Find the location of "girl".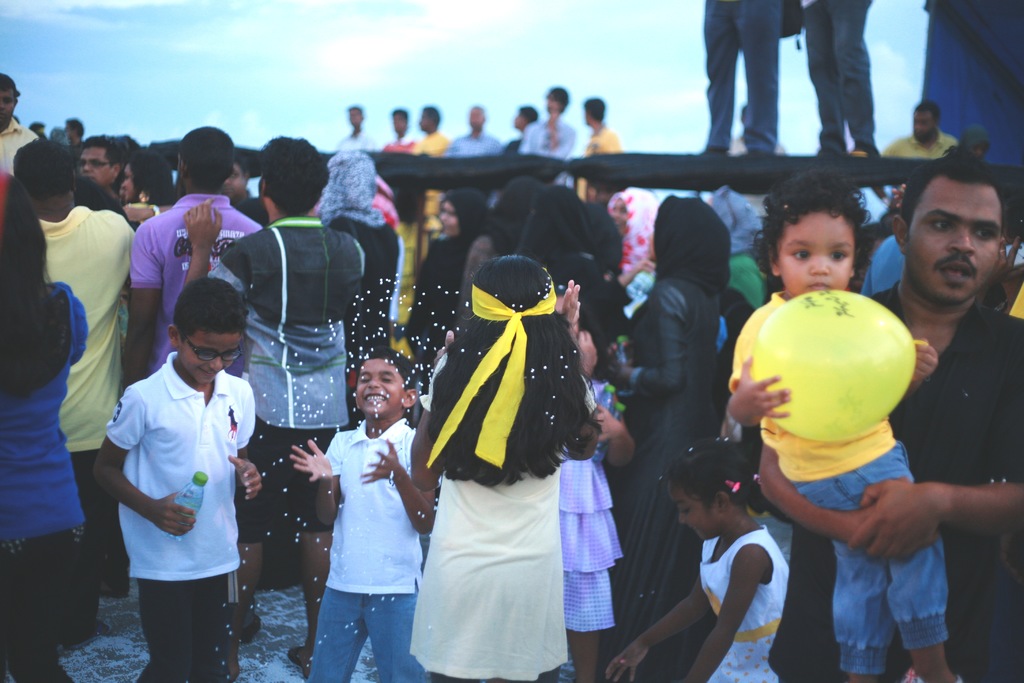
Location: (left=410, top=251, right=601, bottom=682).
